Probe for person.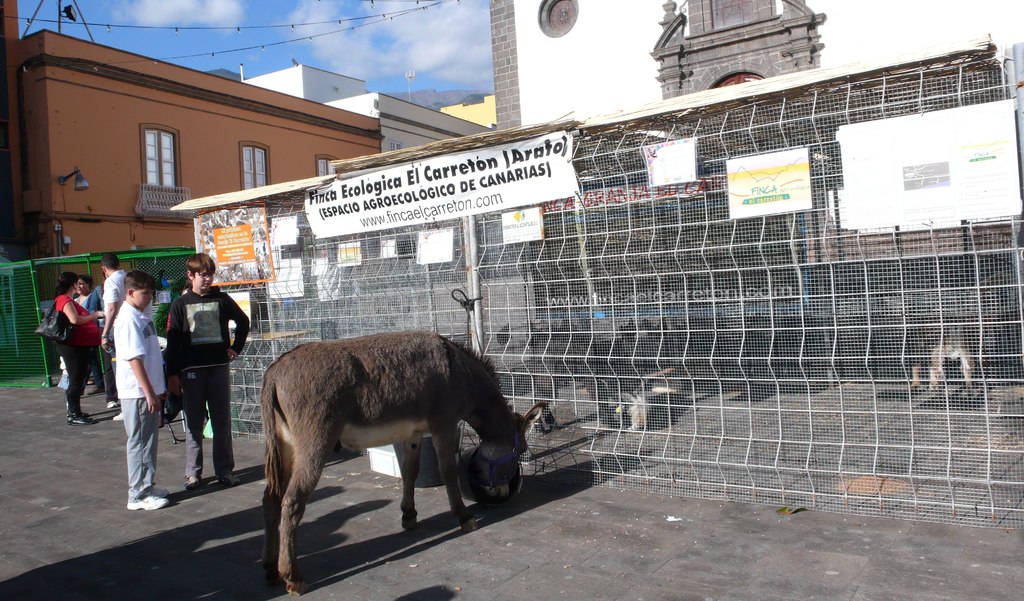
Probe result: [116,269,170,508].
